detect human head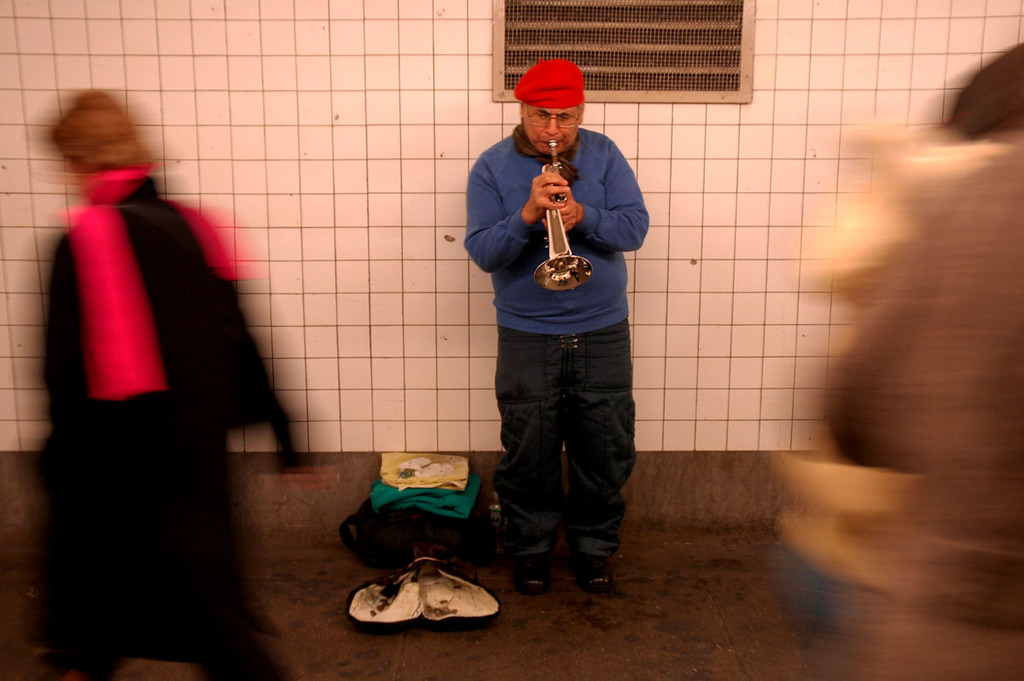
520/60/598/147
